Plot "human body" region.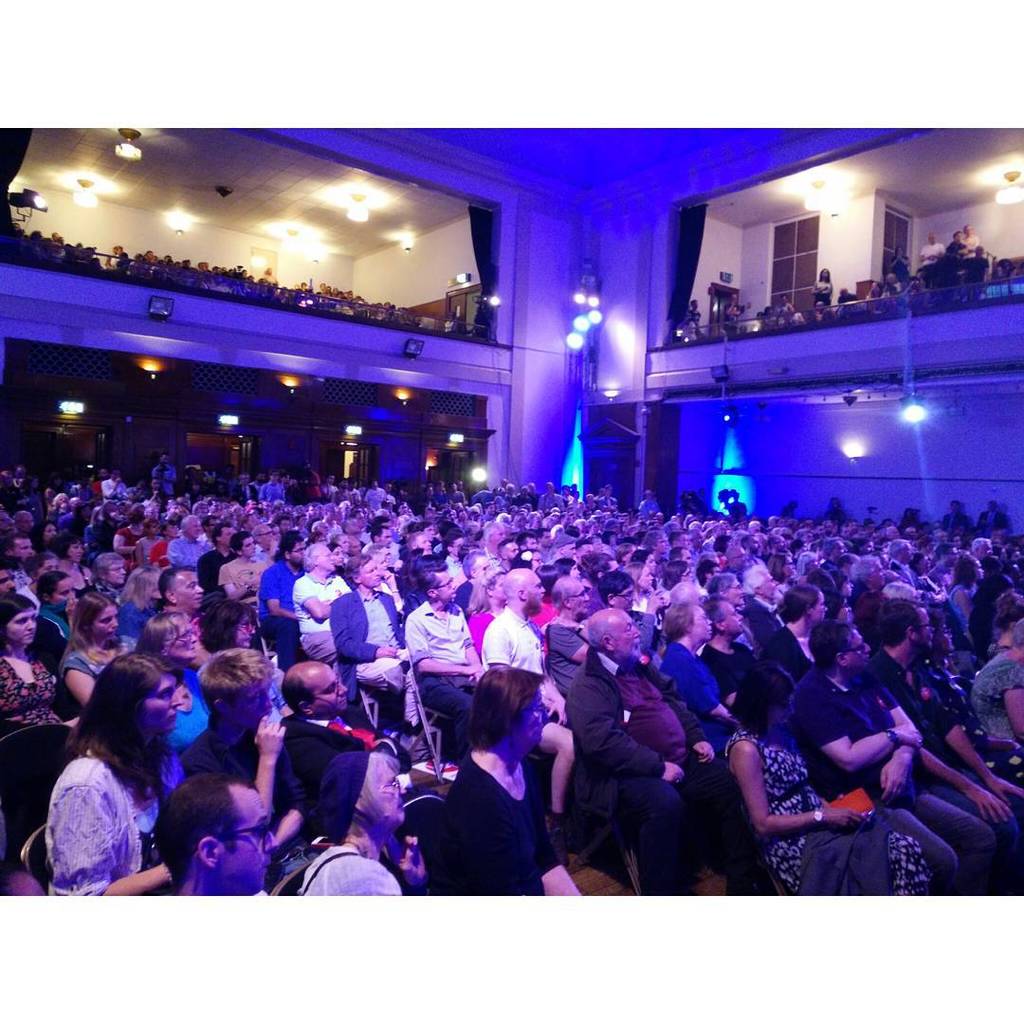
Plotted at l=923, t=239, r=940, b=267.
